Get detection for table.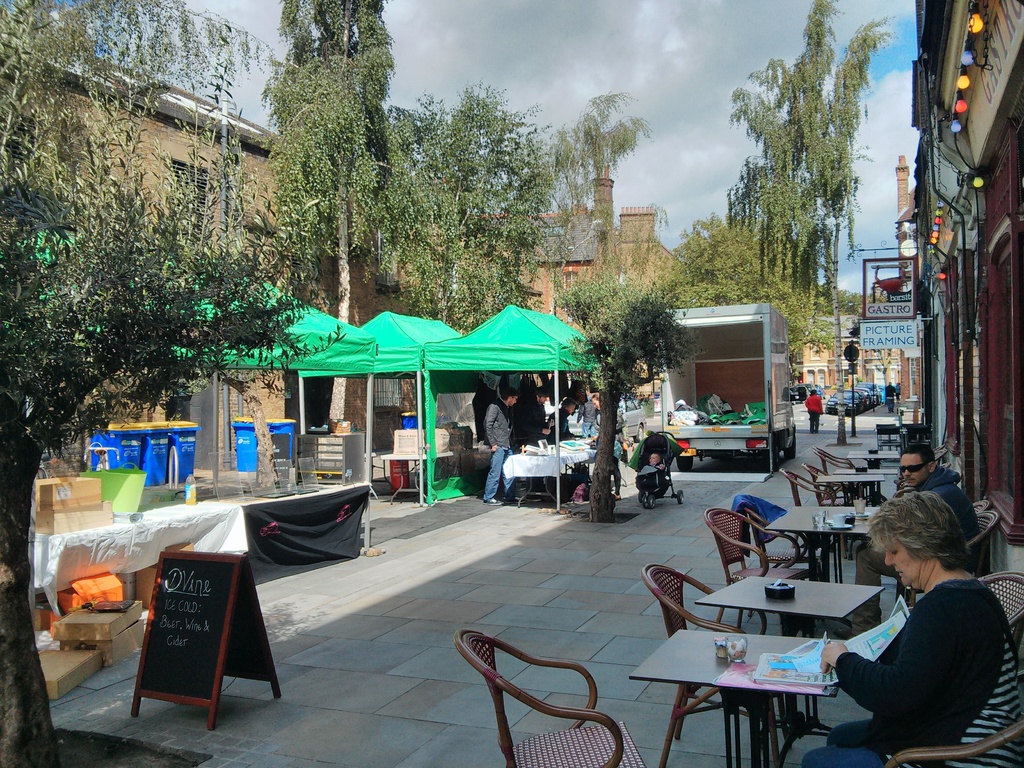
Detection: bbox=(810, 471, 890, 504).
